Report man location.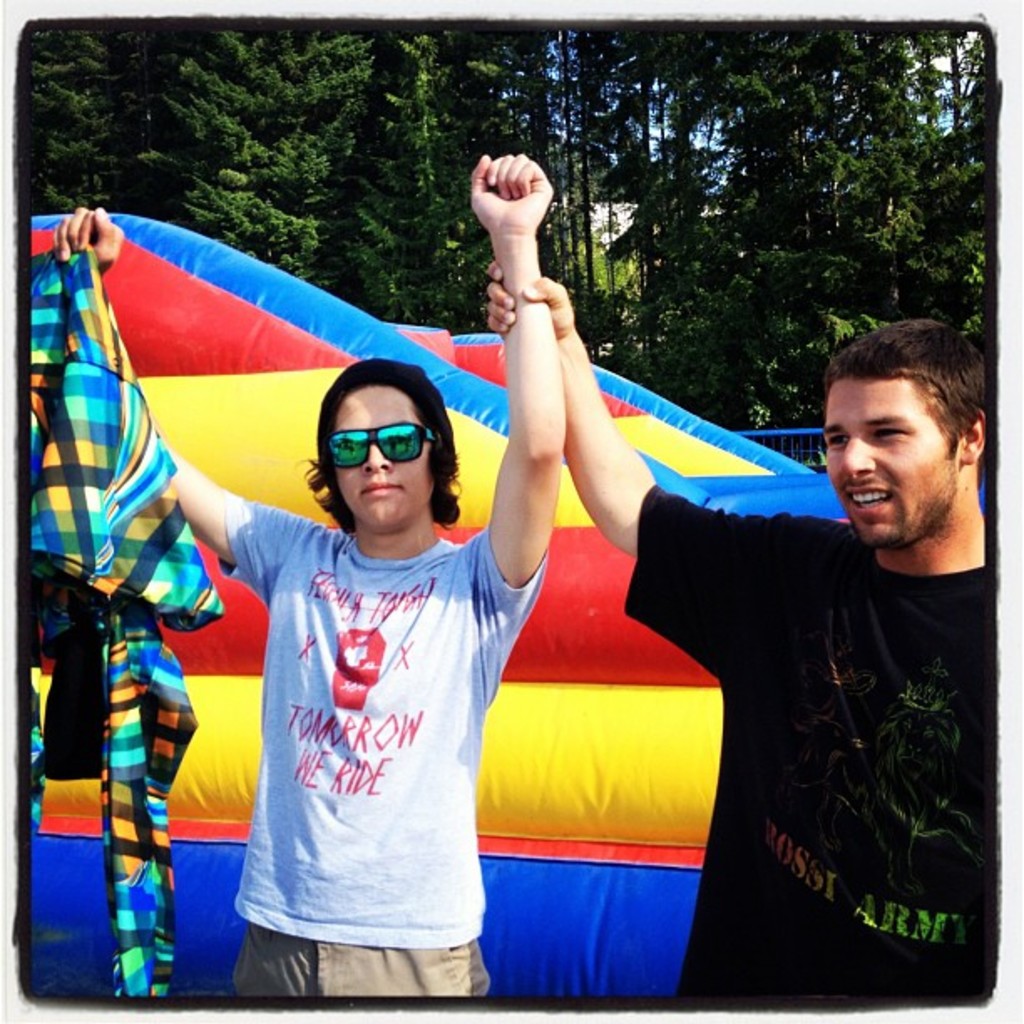
Report: crop(54, 156, 569, 996).
